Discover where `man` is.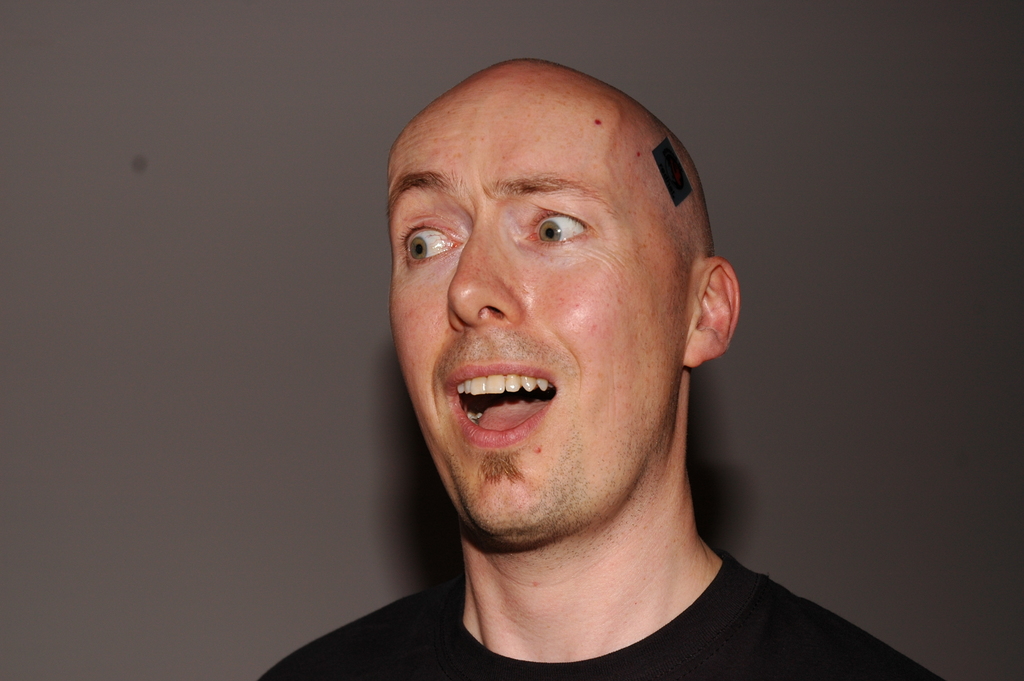
Discovered at x1=264, y1=47, x2=890, y2=680.
